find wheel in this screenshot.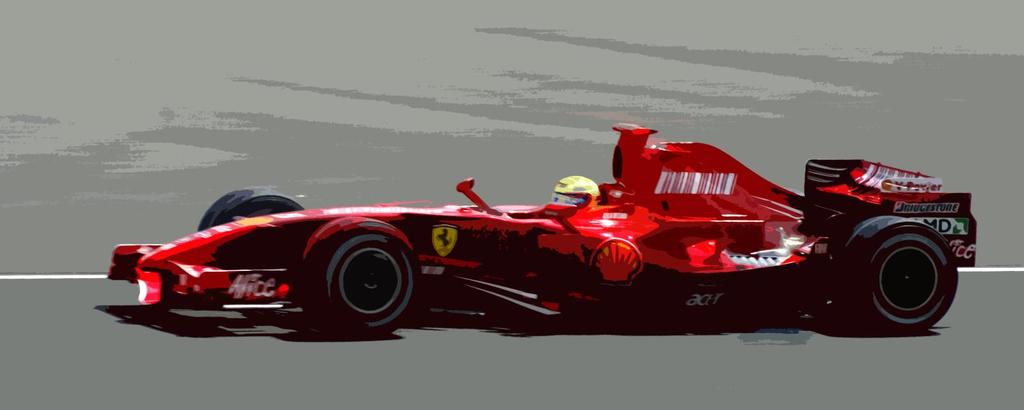
The bounding box for wheel is box=[306, 217, 420, 340].
